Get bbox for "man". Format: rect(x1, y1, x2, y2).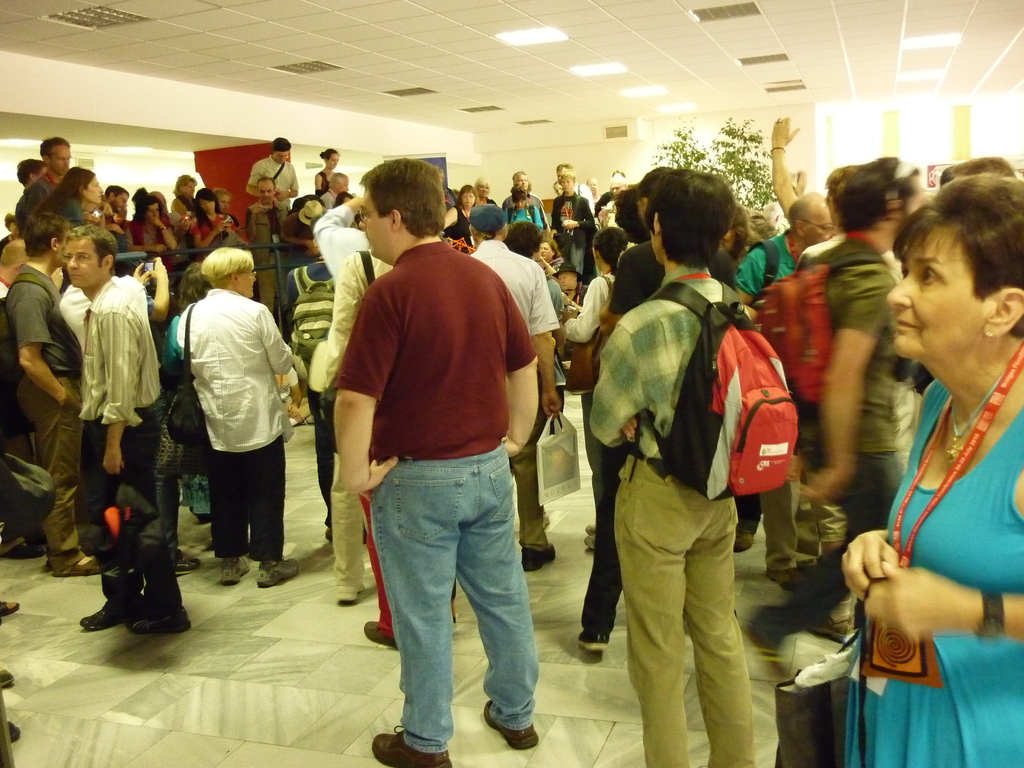
rect(309, 172, 560, 737).
